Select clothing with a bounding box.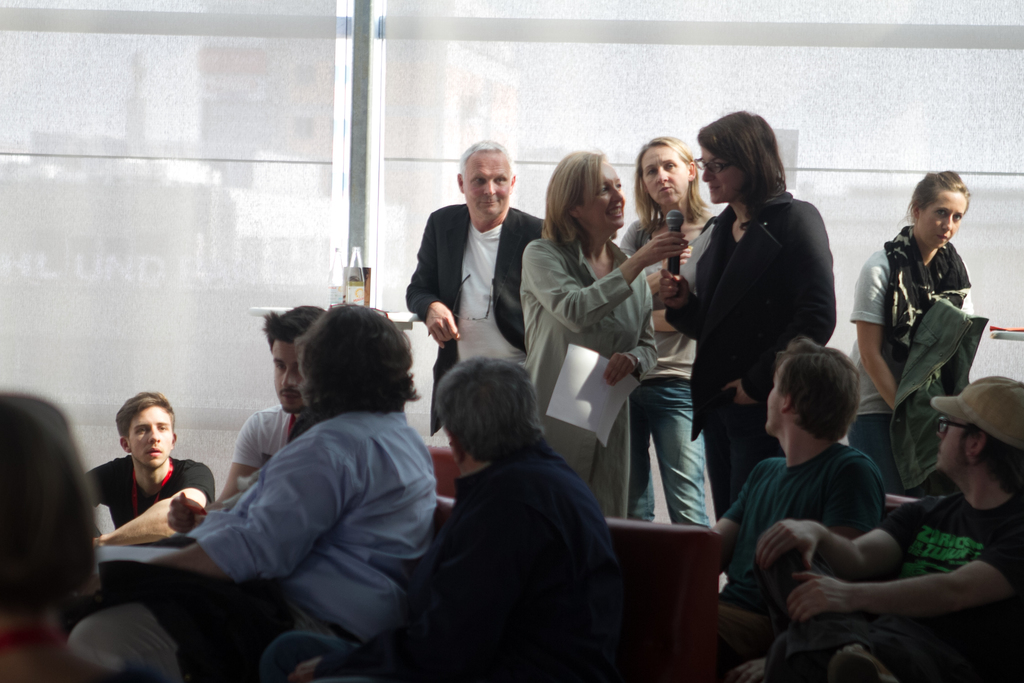
bbox(55, 409, 435, 682).
